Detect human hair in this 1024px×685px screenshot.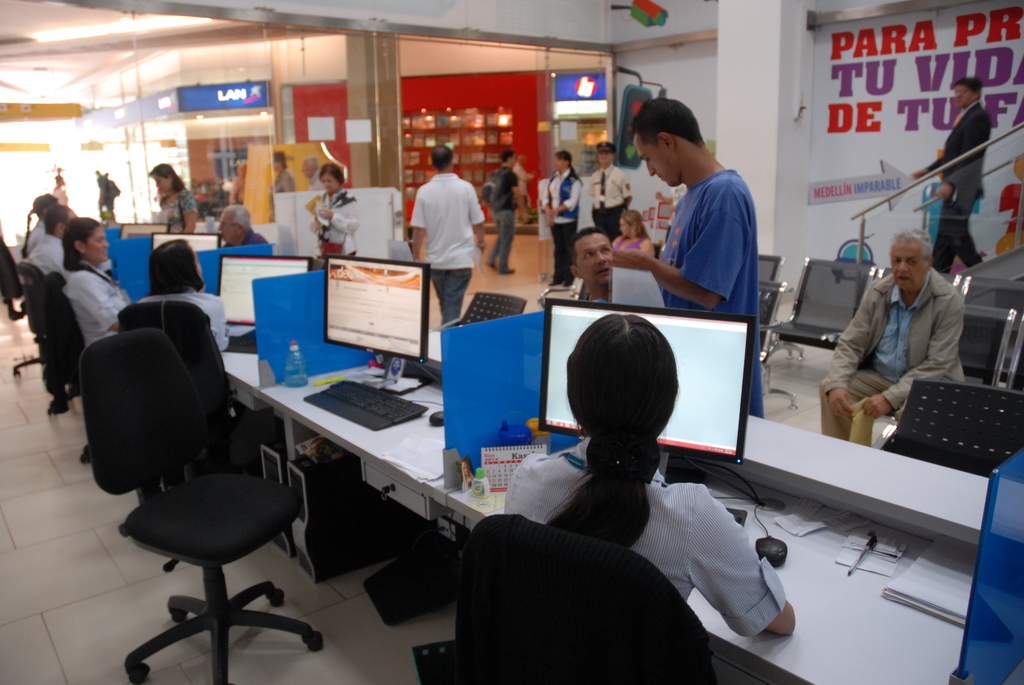
Detection: crop(45, 203, 71, 237).
